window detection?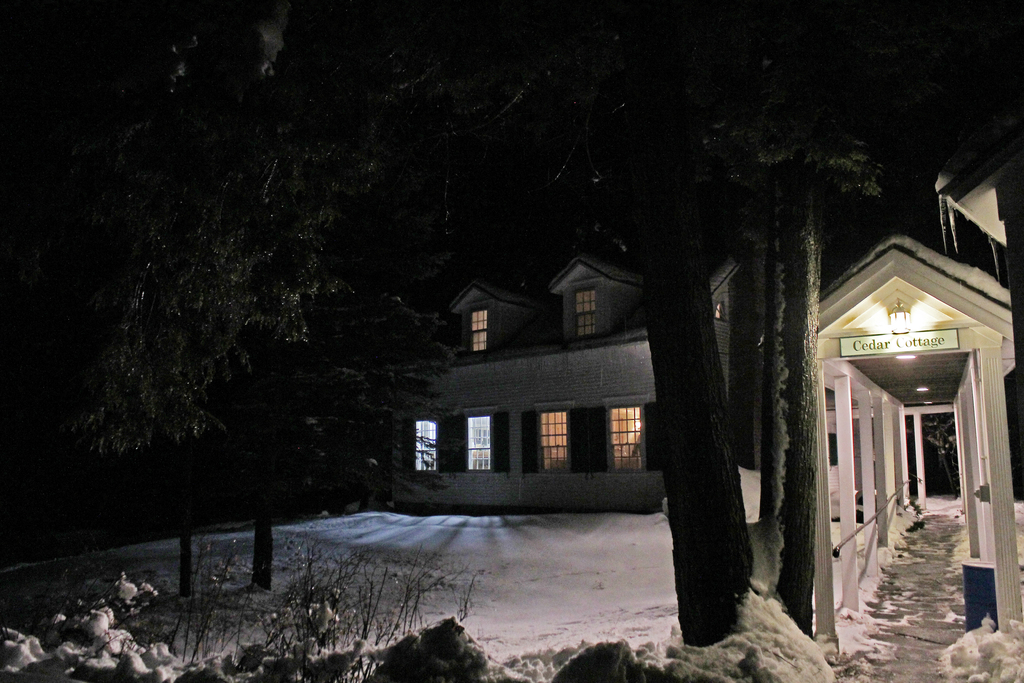
(x1=447, y1=402, x2=509, y2=482)
